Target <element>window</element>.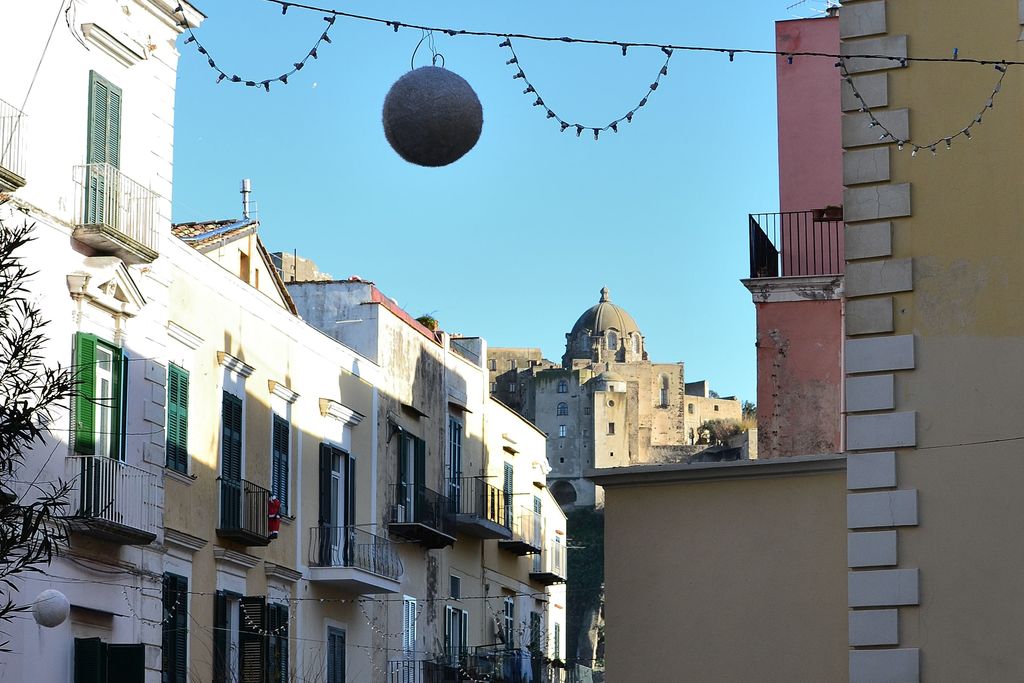
Target region: <box>687,429,696,447</box>.
